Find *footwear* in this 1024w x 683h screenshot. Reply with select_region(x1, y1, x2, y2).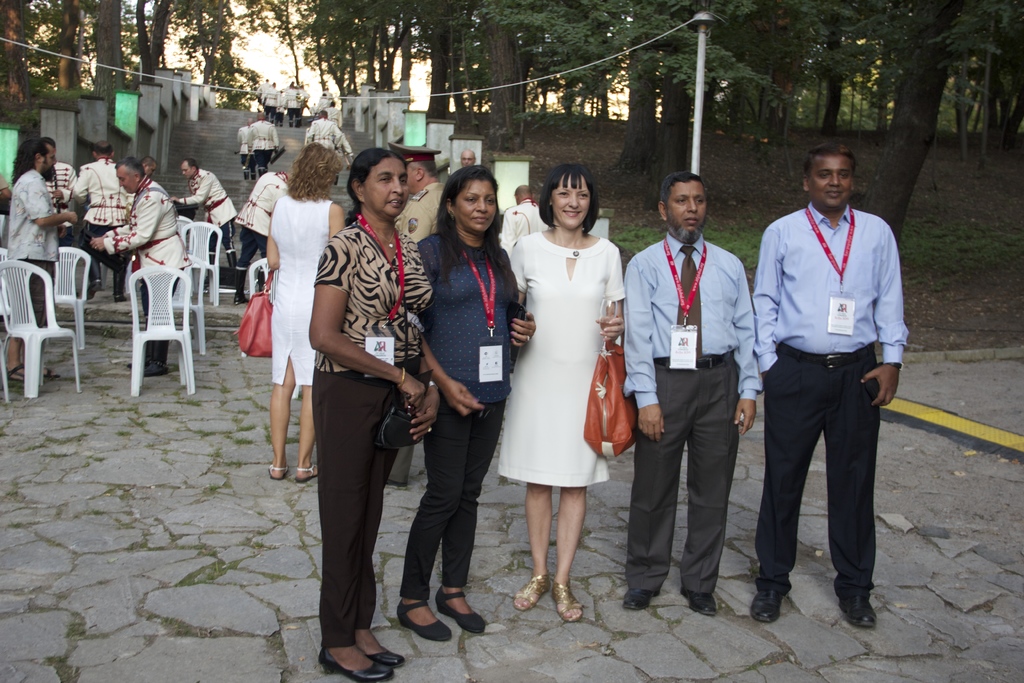
select_region(144, 359, 166, 377).
